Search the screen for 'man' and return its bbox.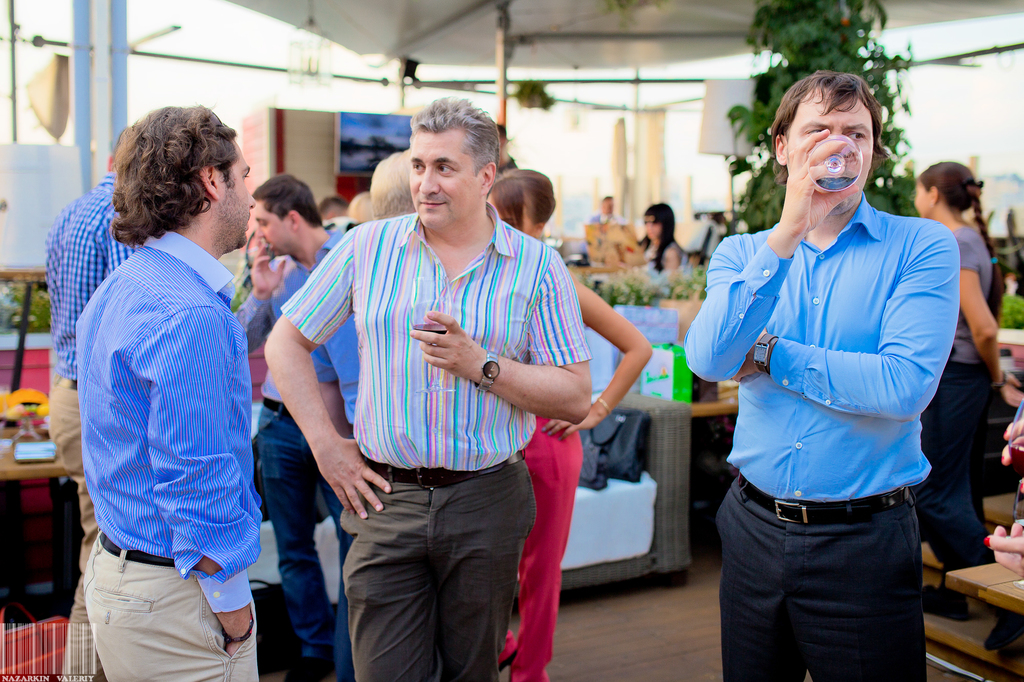
Found: 62 104 266 681.
